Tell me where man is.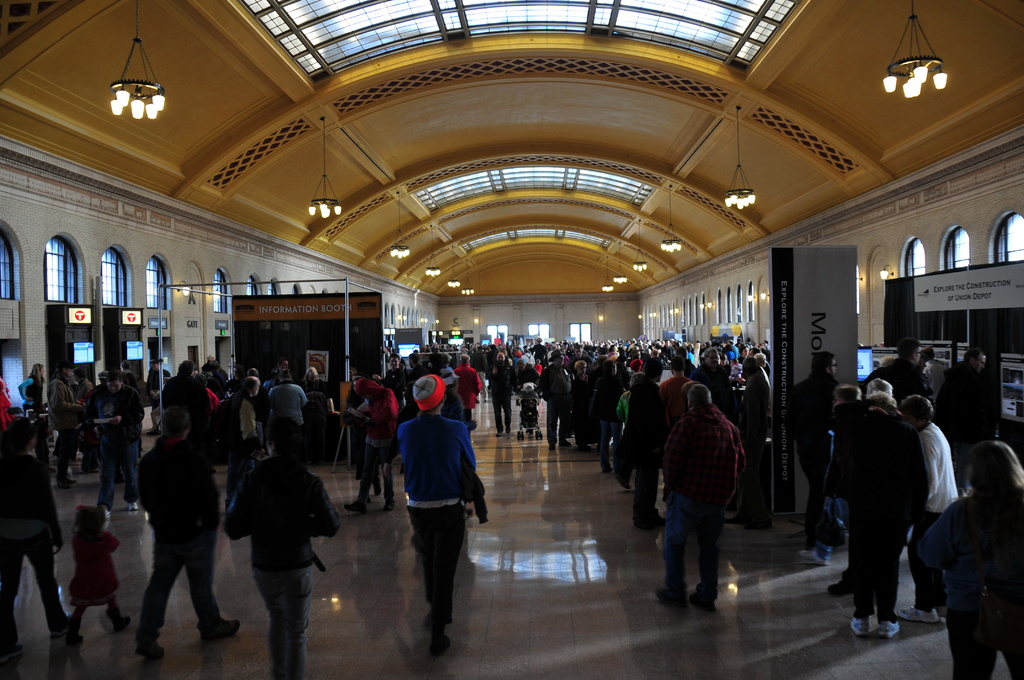
man is at [266, 366, 309, 434].
